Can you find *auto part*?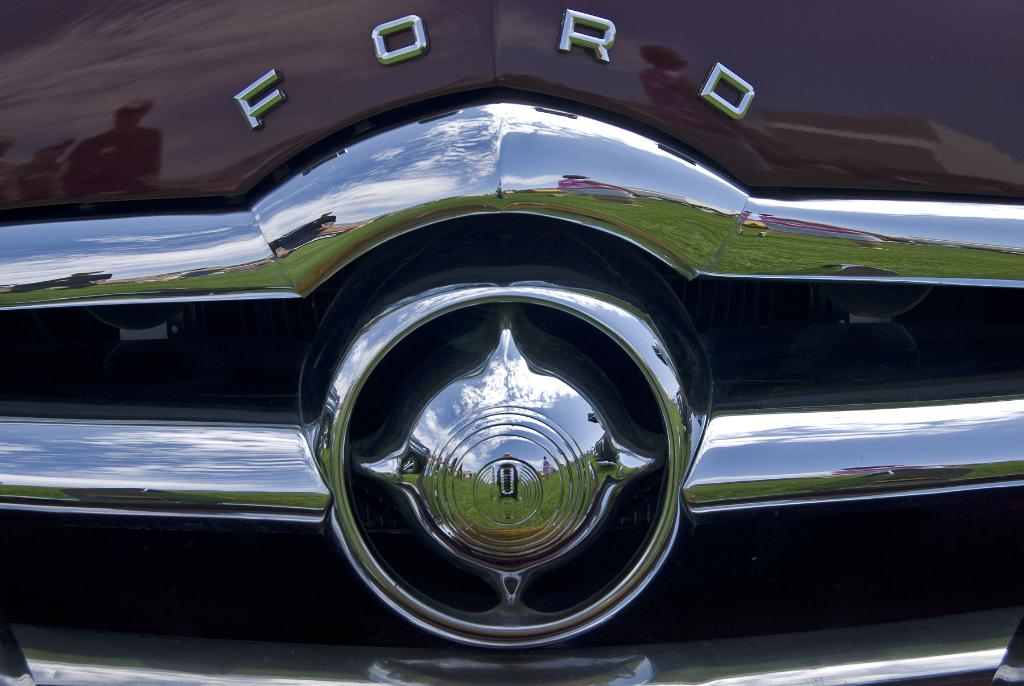
Yes, bounding box: x1=0 y1=0 x2=1023 y2=685.
